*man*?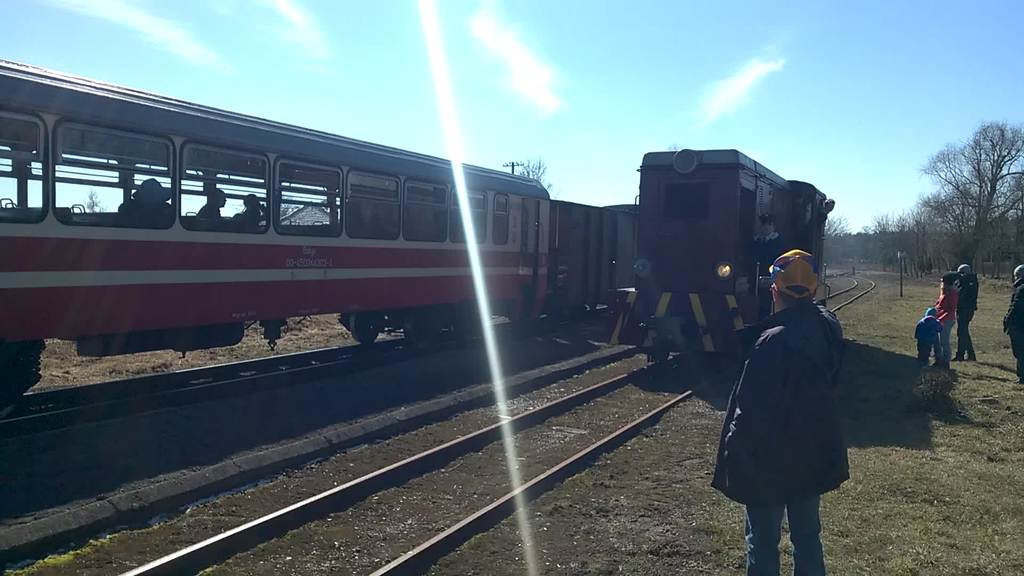
<box>712,246,868,566</box>
